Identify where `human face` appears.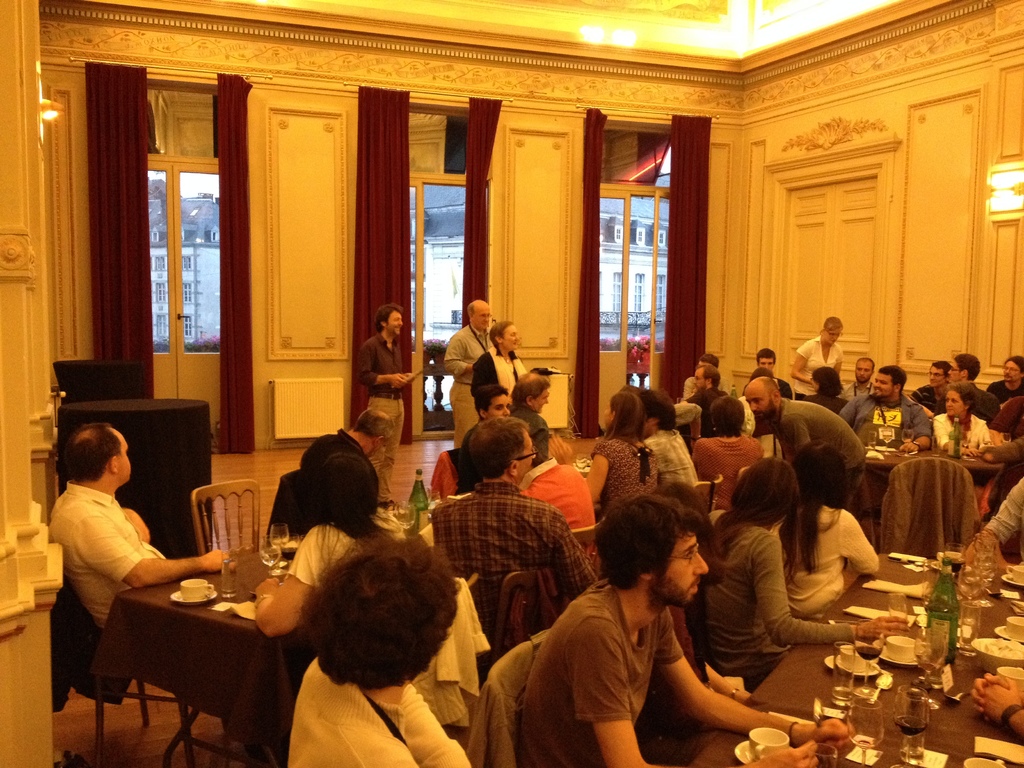
Appears at x1=488 y1=393 x2=509 y2=418.
